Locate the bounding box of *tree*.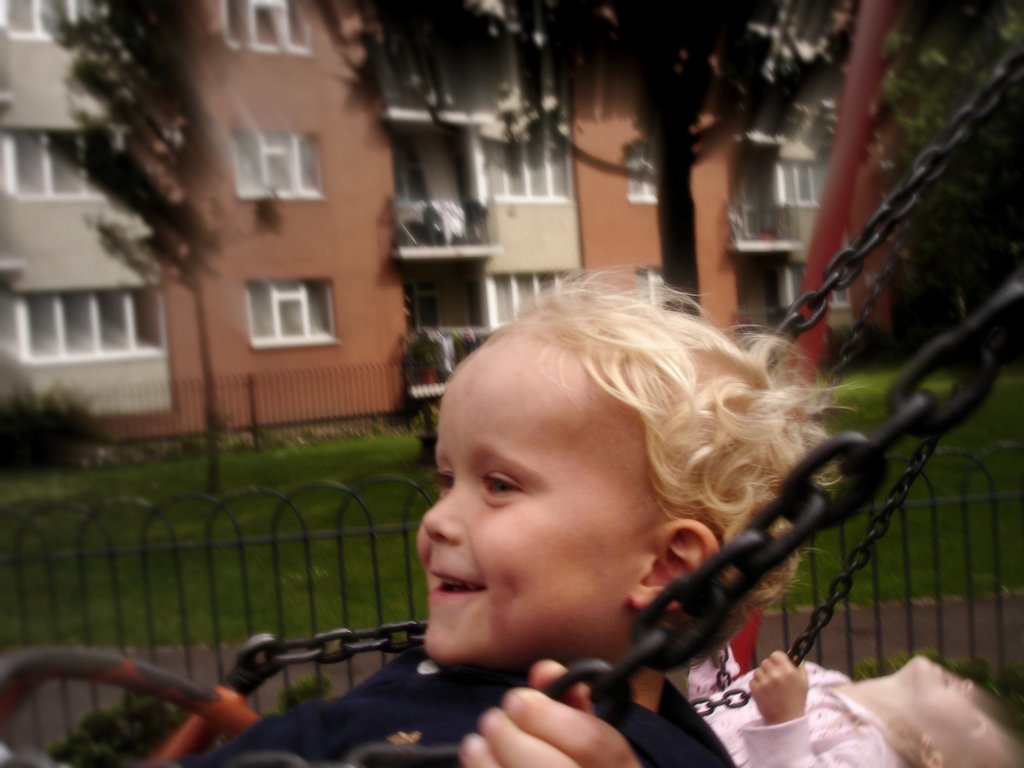
Bounding box: (494,0,852,320).
